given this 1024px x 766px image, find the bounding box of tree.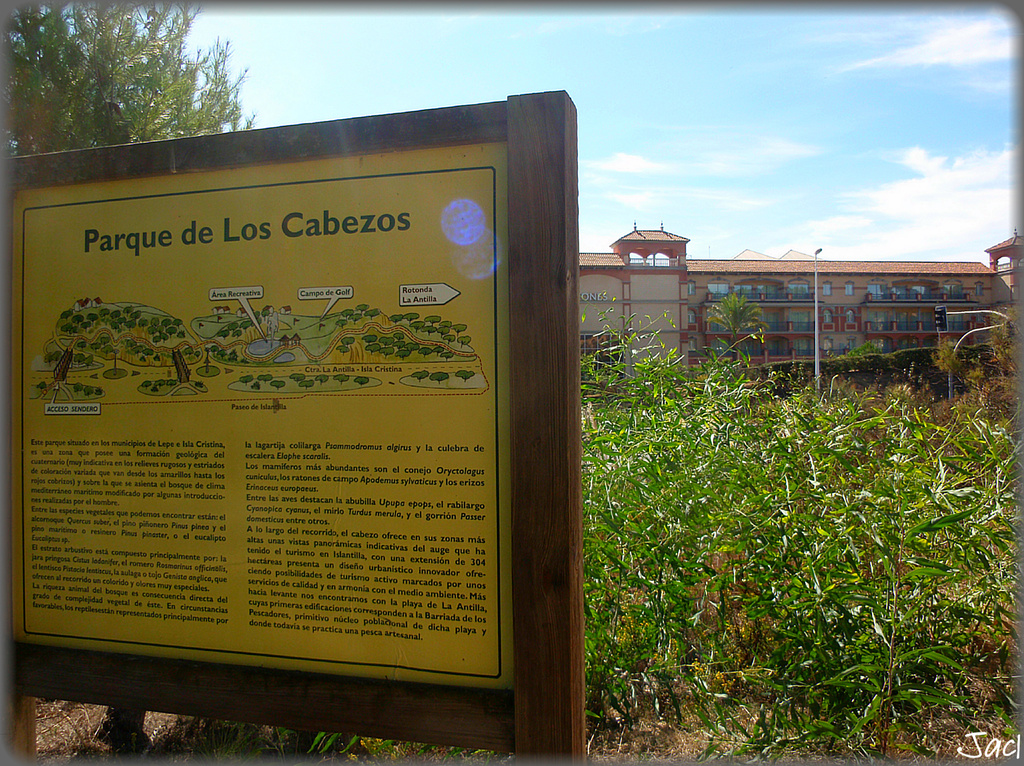
x1=383 y1=340 x2=392 y2=342.
